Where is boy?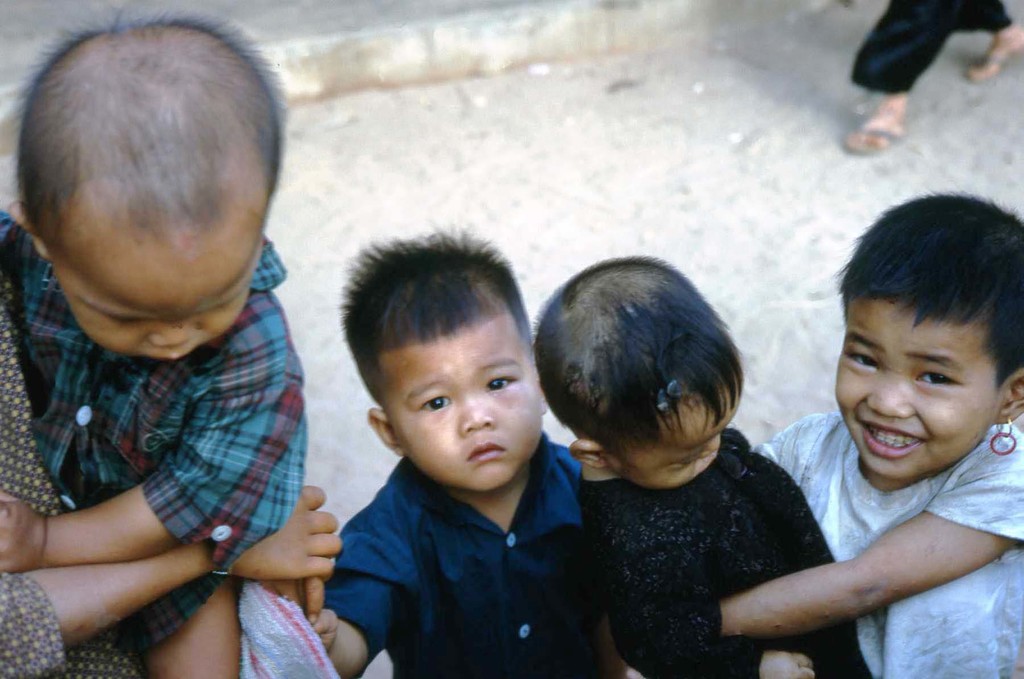
<bbox>500, 245, 856, 678</bbox>.
